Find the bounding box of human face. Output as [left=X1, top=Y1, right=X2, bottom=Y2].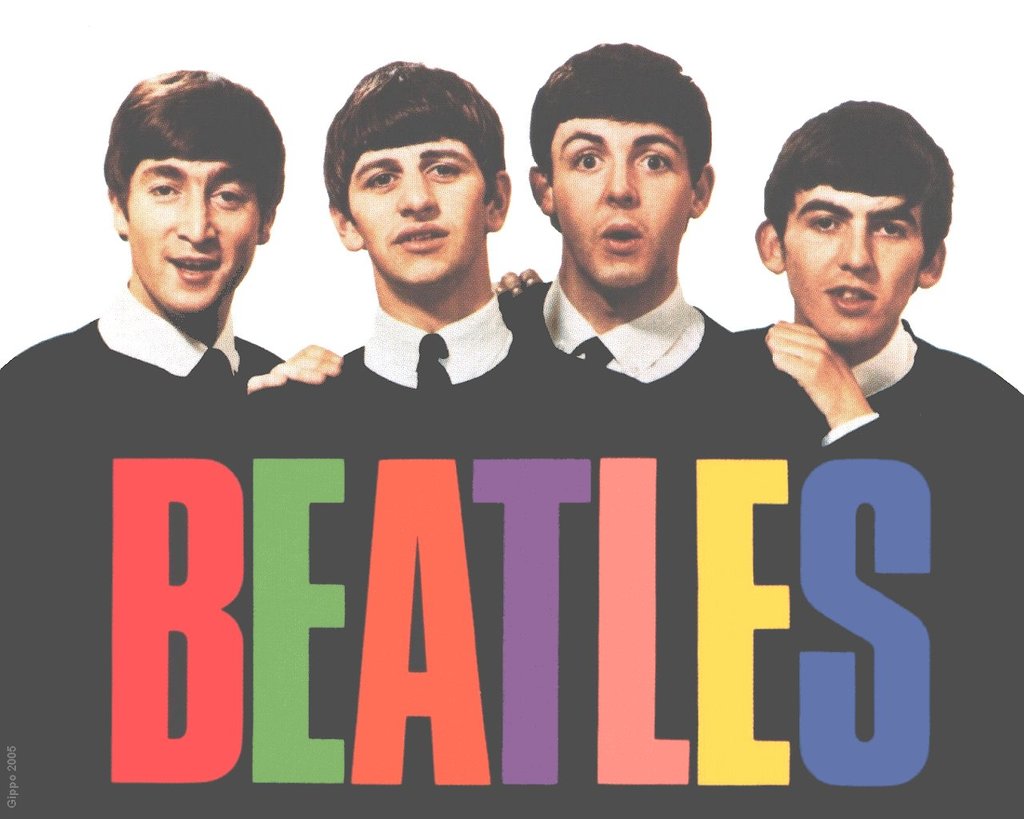
[left=122, top=138, right=264, bottom=320].
